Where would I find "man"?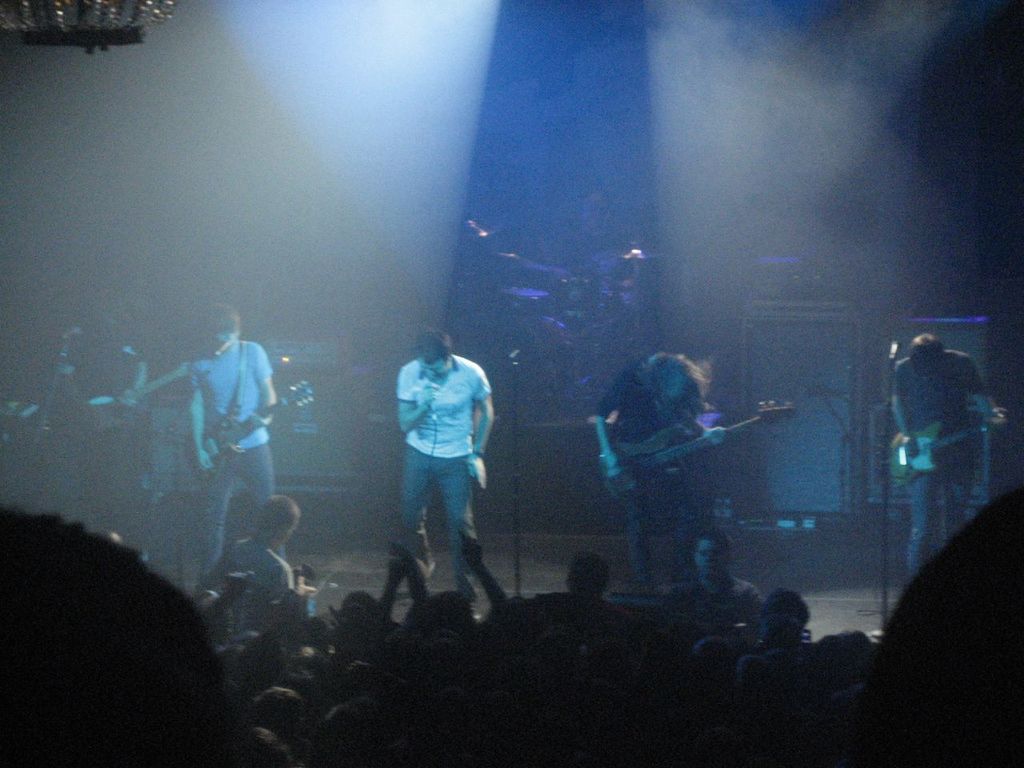
At (184,298,280,582).
